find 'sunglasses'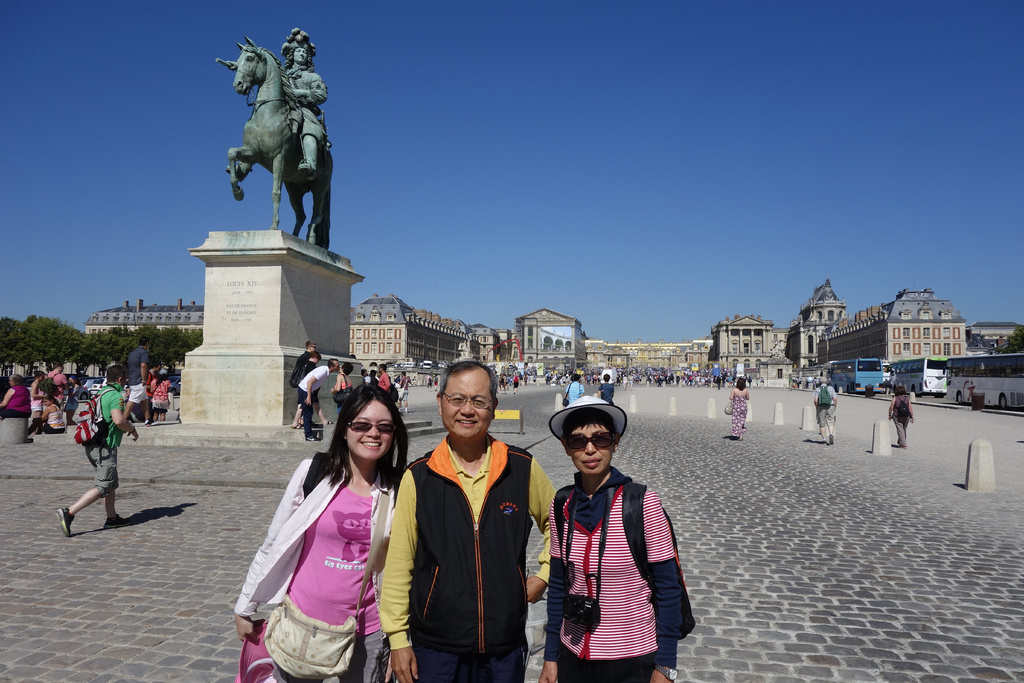
rect(311, 347, 316, 350)
